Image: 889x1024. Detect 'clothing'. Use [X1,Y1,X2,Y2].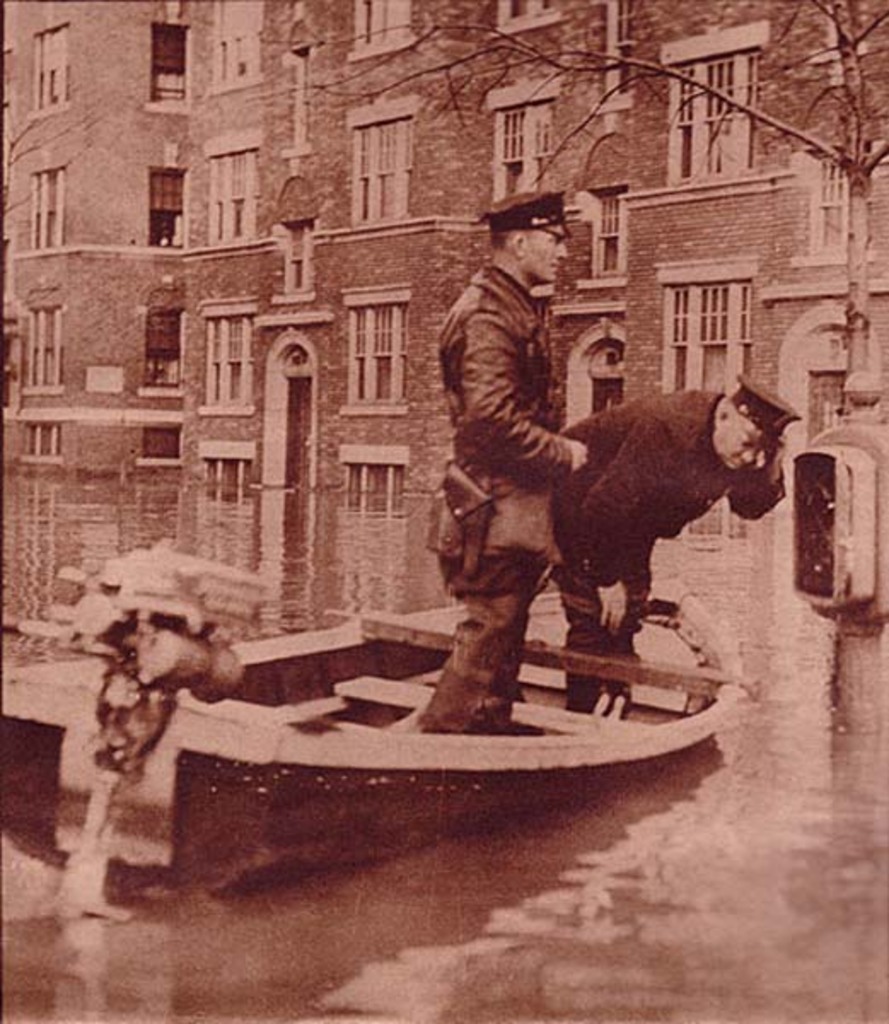
[418,181,616,712].
